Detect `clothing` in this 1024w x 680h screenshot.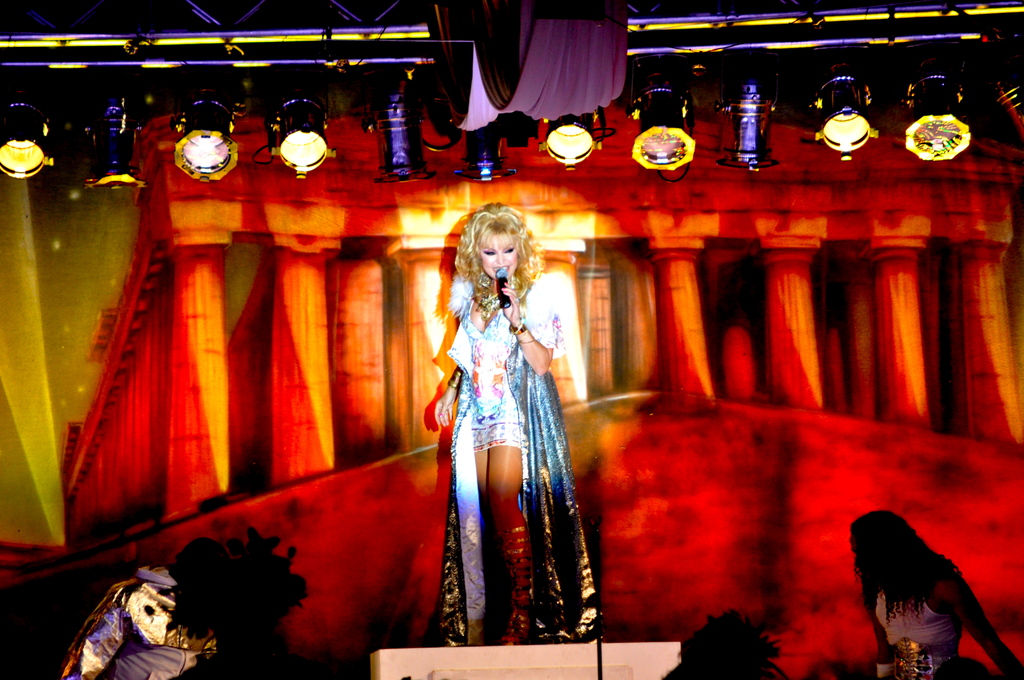
Detection: 429,262,581,595.
